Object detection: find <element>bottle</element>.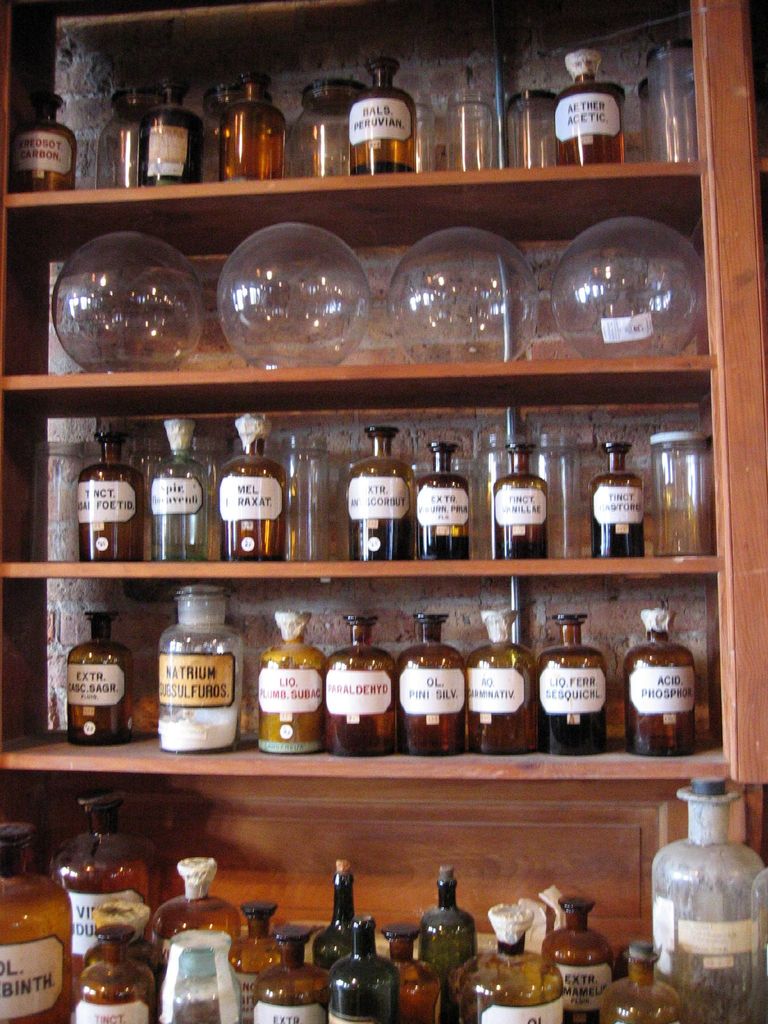
left=345, top=420, right=417, bottom=562.
